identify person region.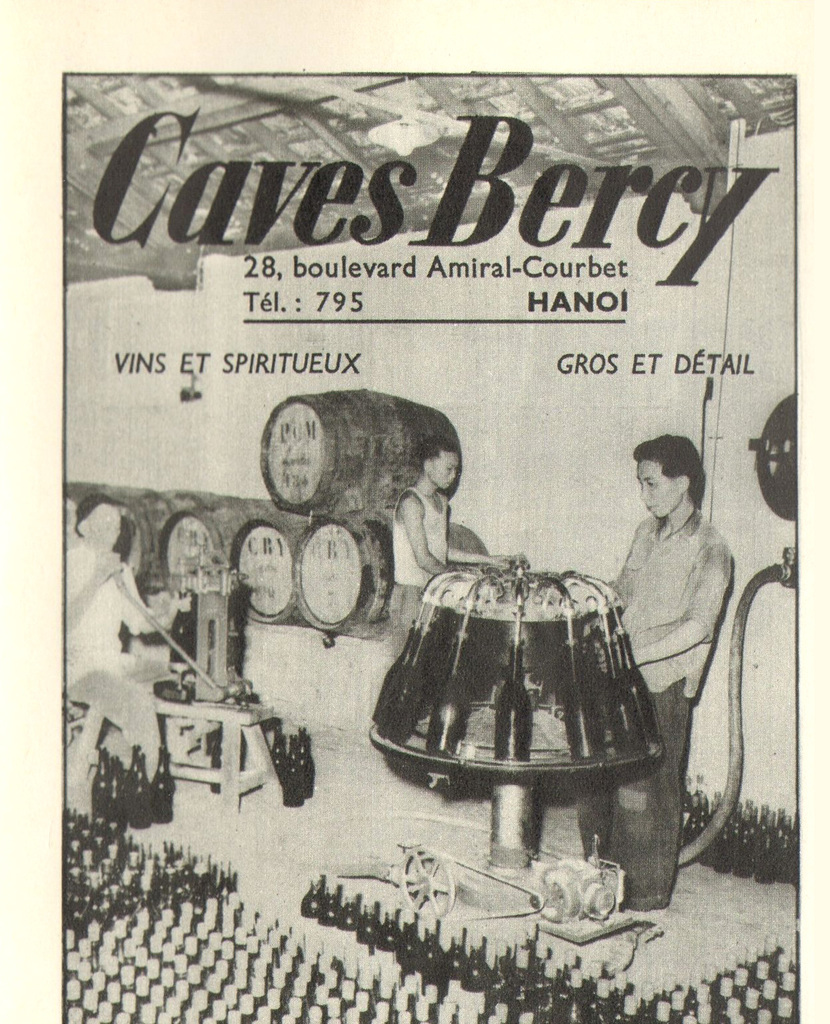
Region: bbox=[391, 435, 516, 661].
